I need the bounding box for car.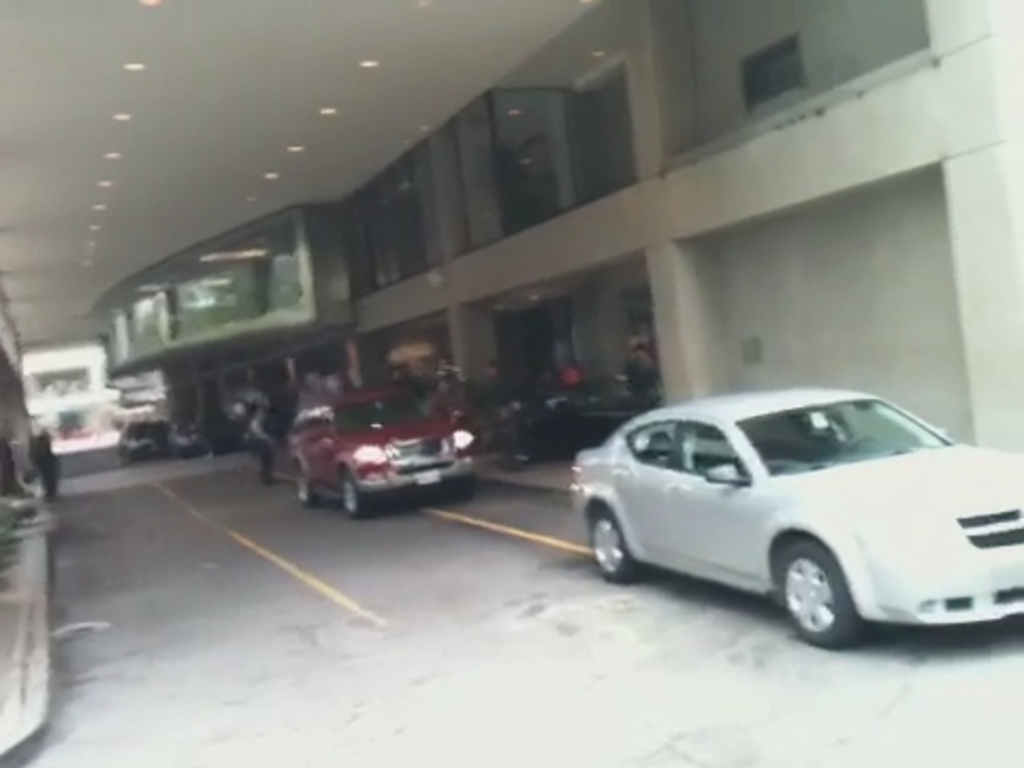
Here it is: 555/382/1023/653.
